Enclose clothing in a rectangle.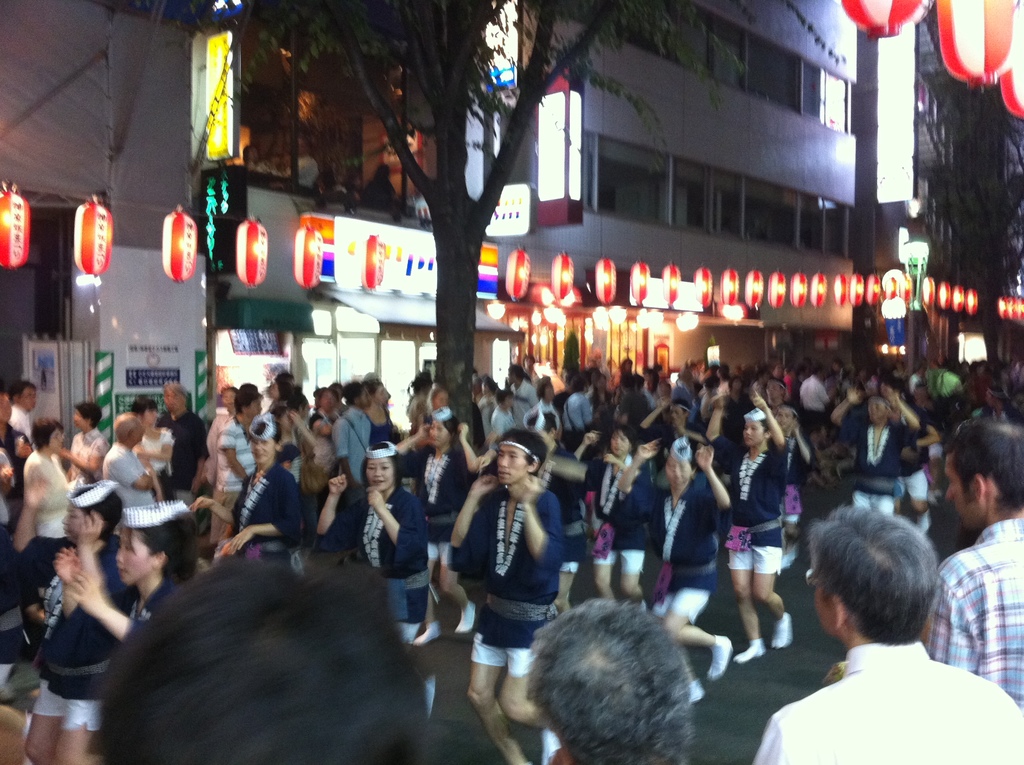
crop(520, 399, 559, 435).
